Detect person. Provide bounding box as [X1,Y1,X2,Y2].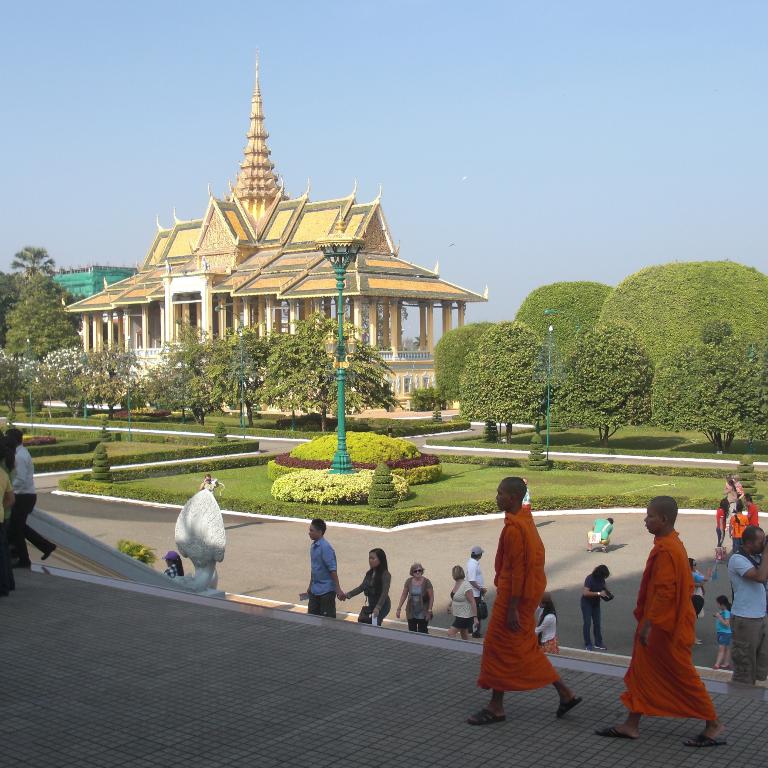
[6,415,64,567].
